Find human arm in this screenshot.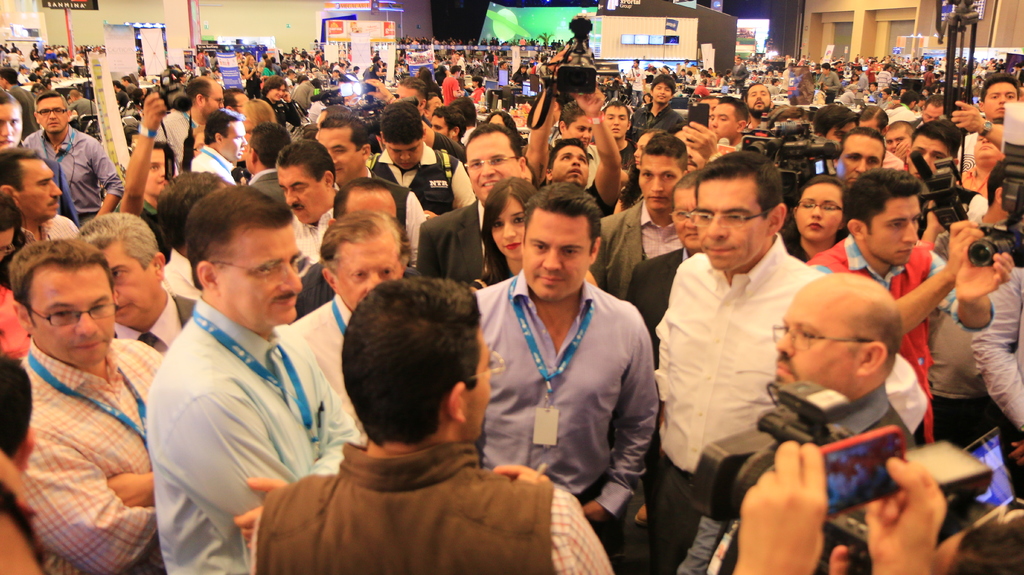
The bounding box for human arm is 954 98 1002 150.
